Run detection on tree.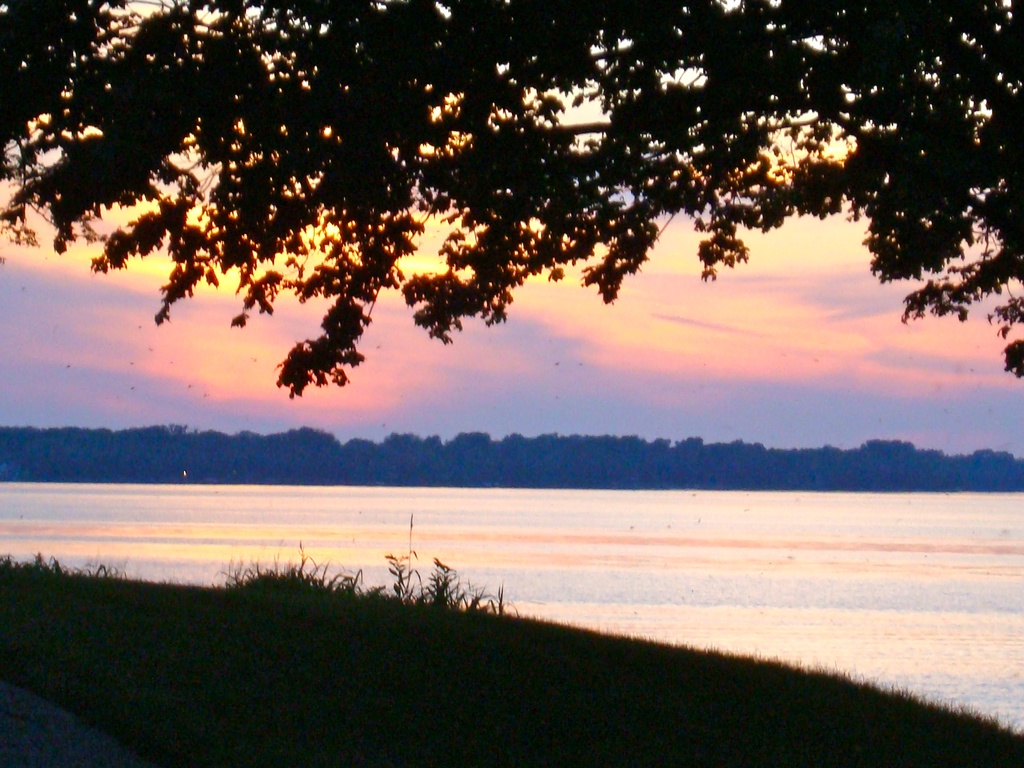
Result: (x1=0, y1=0, x2=1023, y2=376).
